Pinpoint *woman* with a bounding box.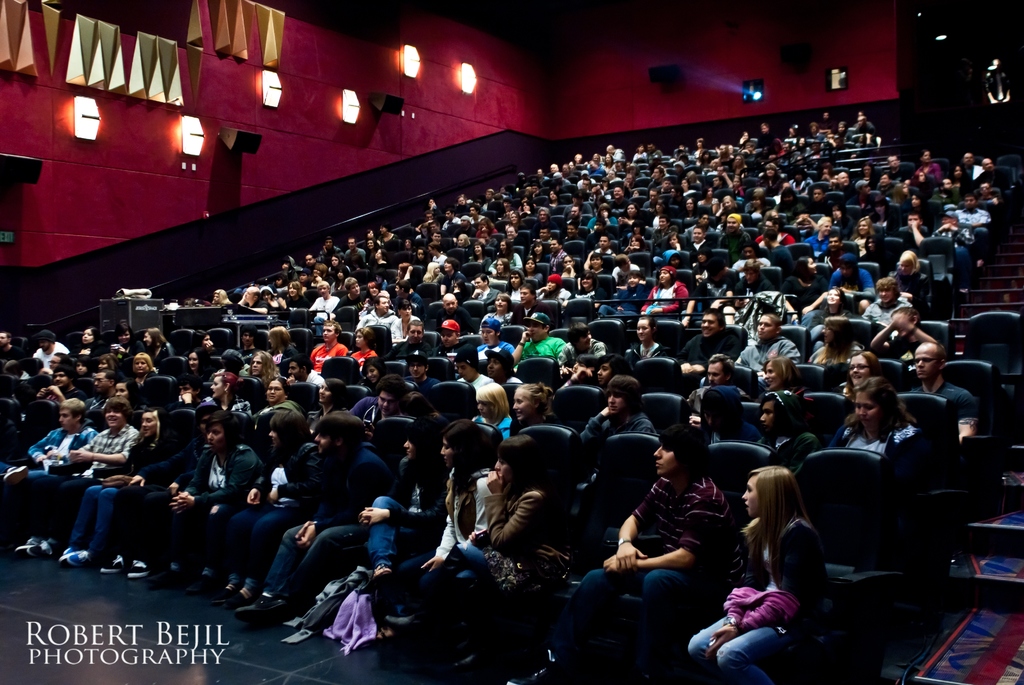
854/161/874/181.
